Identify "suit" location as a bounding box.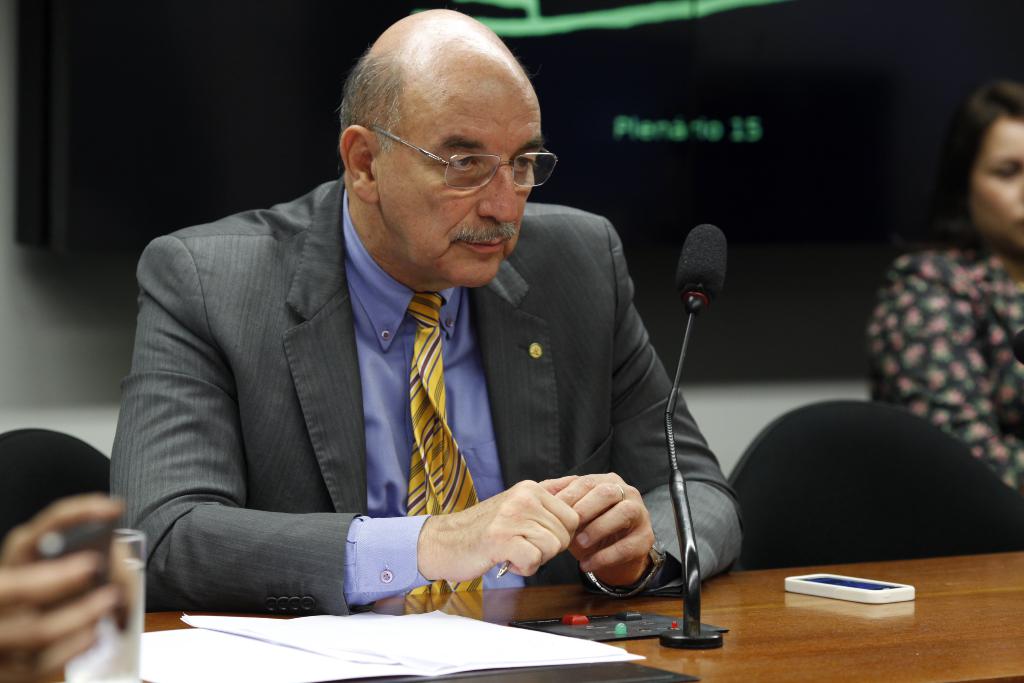
[x1=100, y1=153, x2=706, y2=616].
